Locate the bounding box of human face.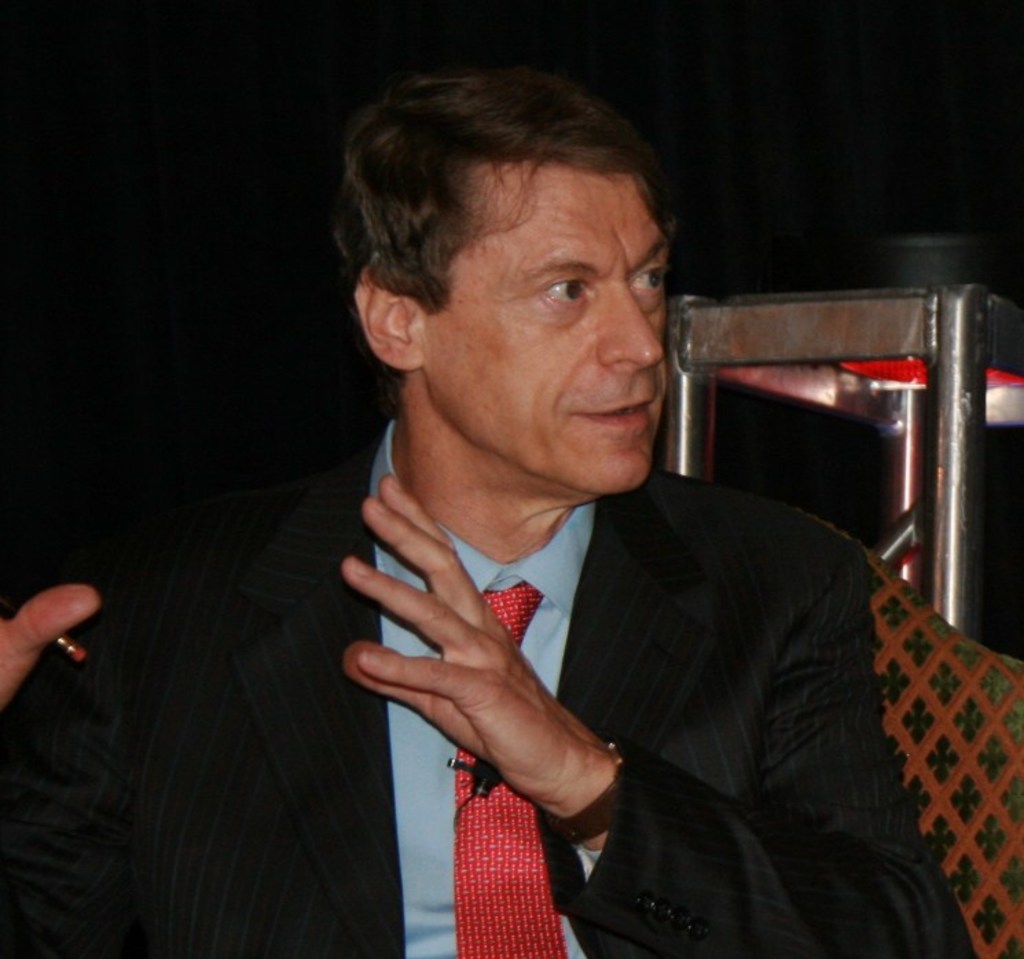
Bounding box: pyautogui.locateOnScreen(416, 163, 678, 497).
